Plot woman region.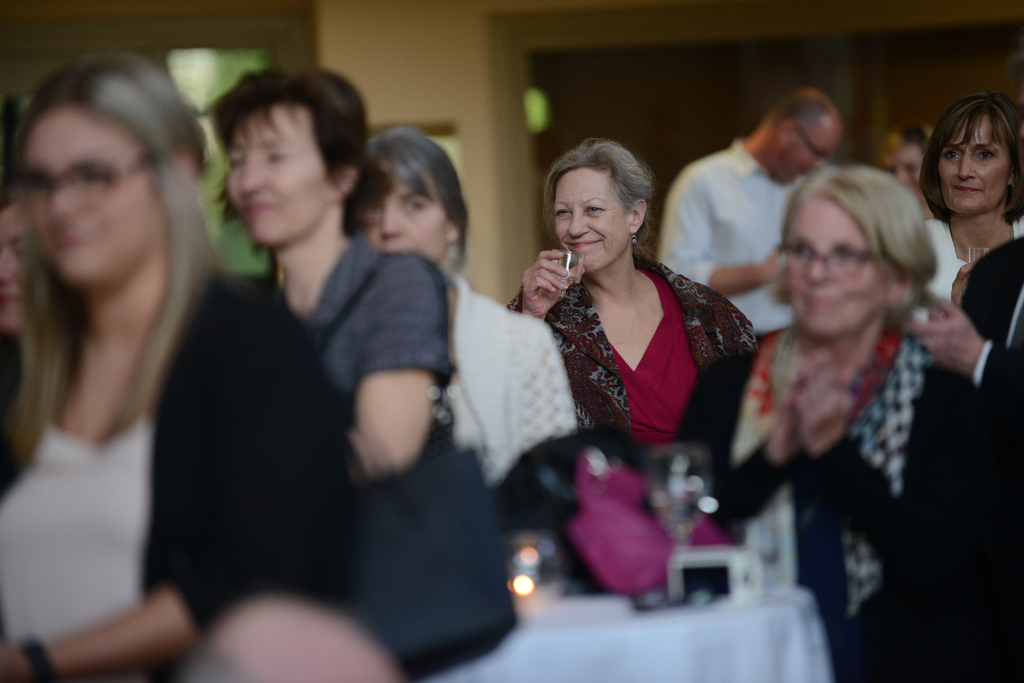
Plotted at [left=920, top=95, right=1023, bottom=308].
